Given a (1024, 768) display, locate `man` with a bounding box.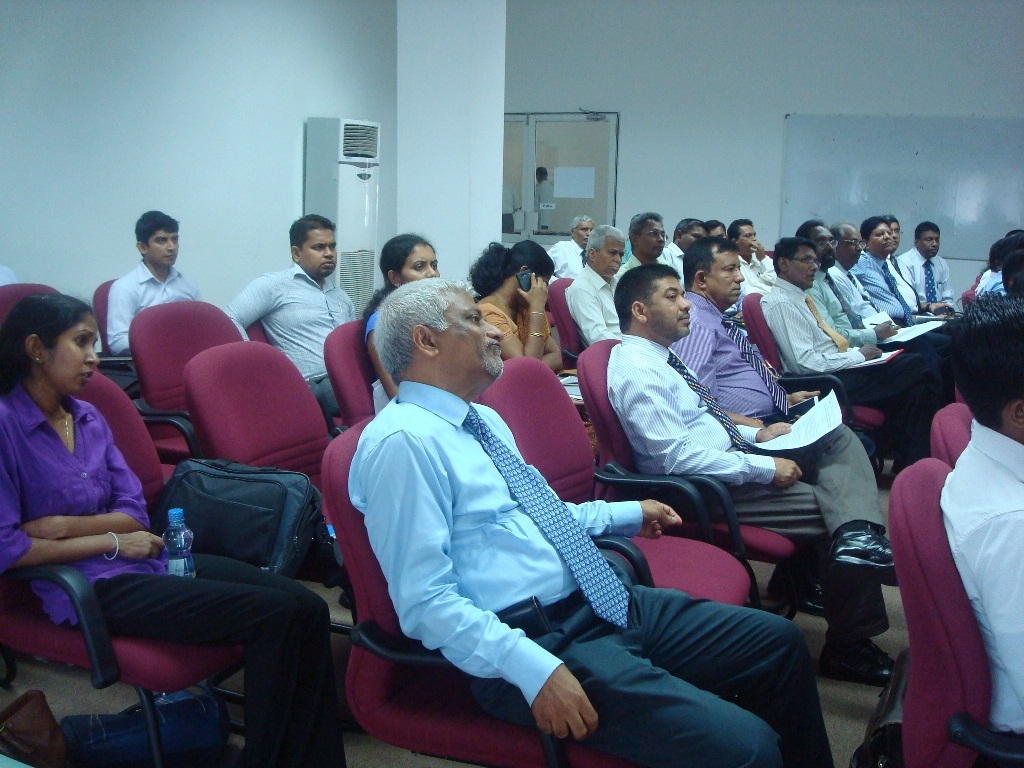
Located: 542,206,596,292.
